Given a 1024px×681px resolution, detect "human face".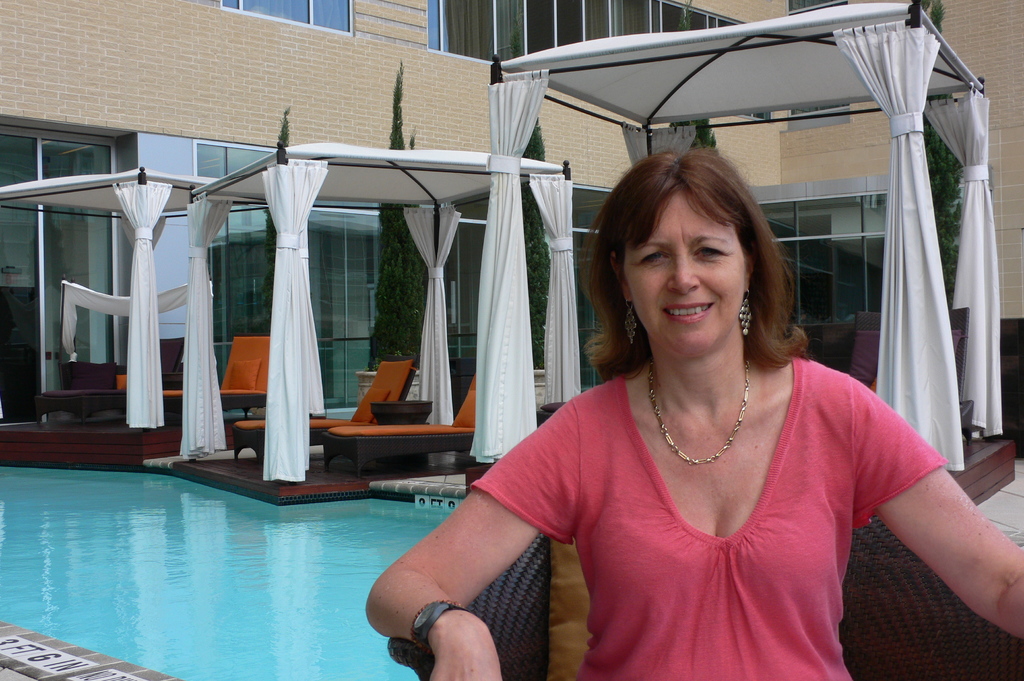
Rect(626, 188, 752, 367).
